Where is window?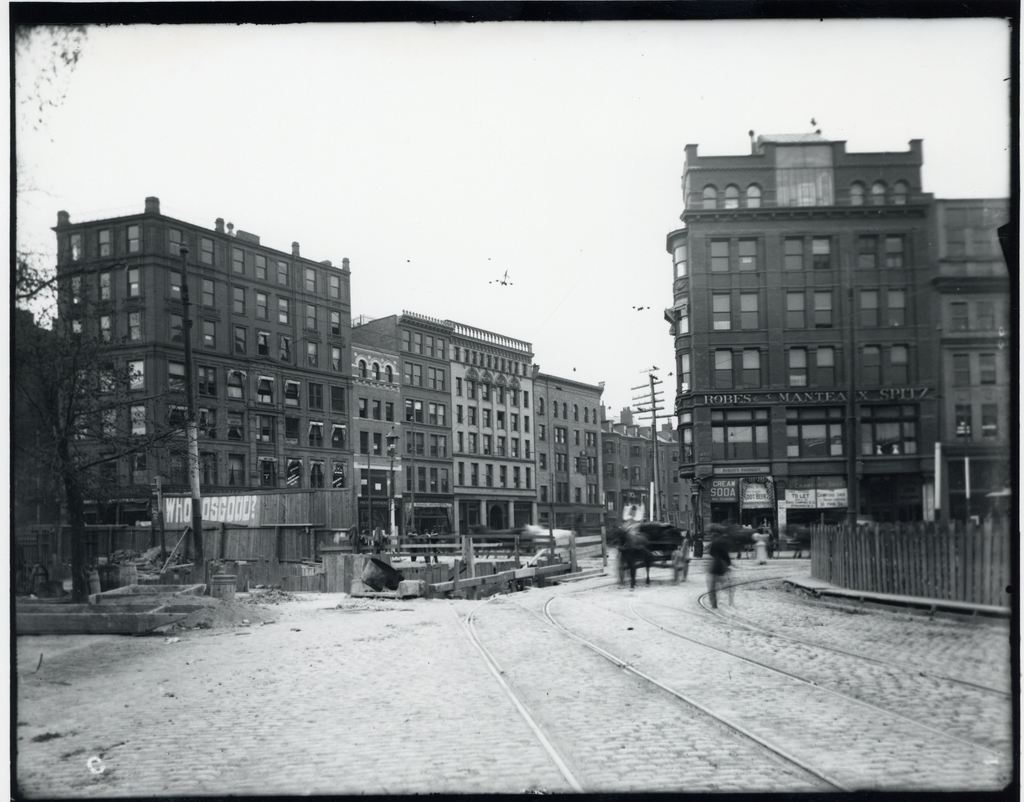
[x1=383, y1=367, x2=394, y2=382].
